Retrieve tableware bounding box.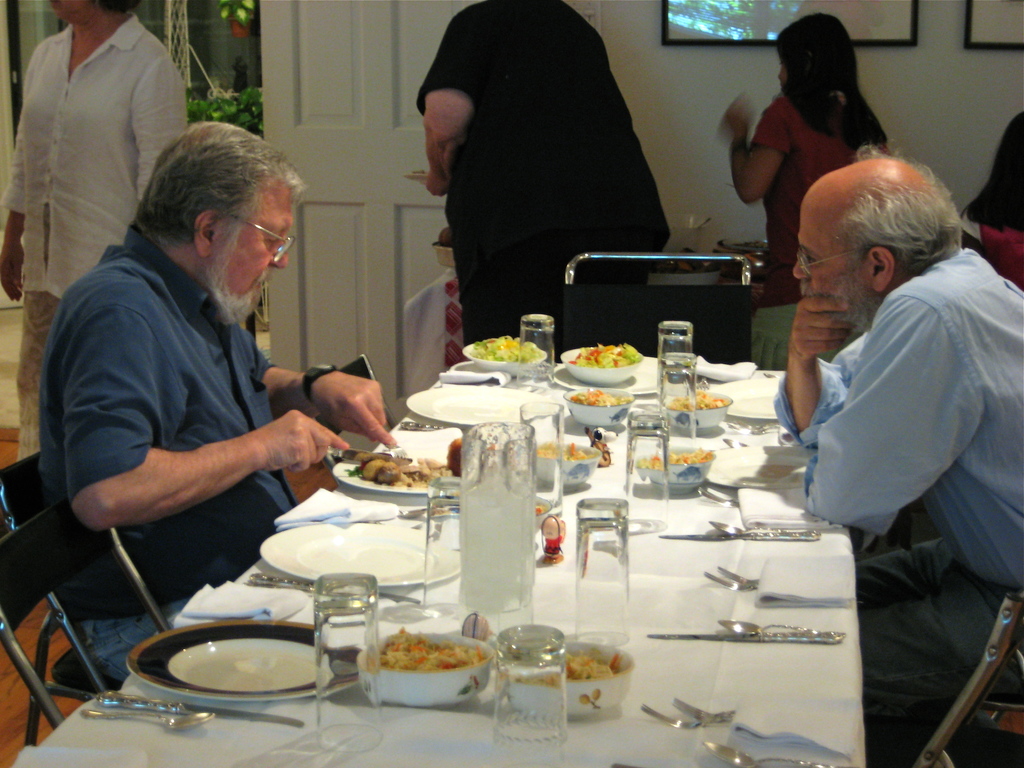
Bounding box: Rect(655, 321, 696, 395).
